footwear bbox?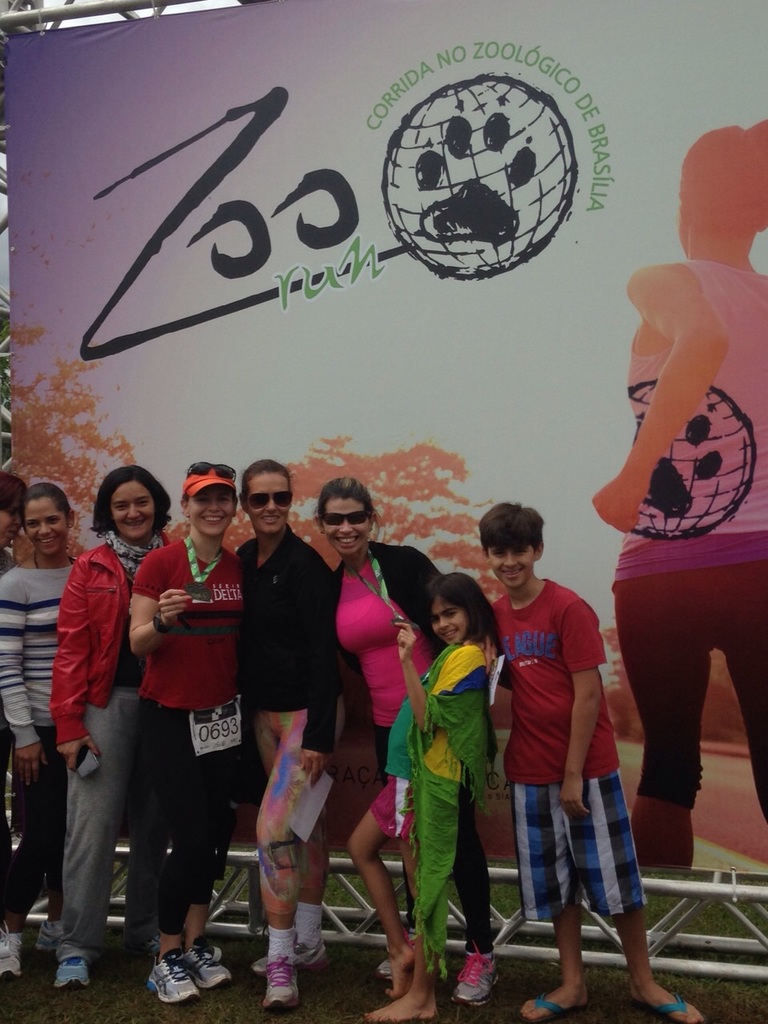
left=62, top=958, right=92, bottom=989
